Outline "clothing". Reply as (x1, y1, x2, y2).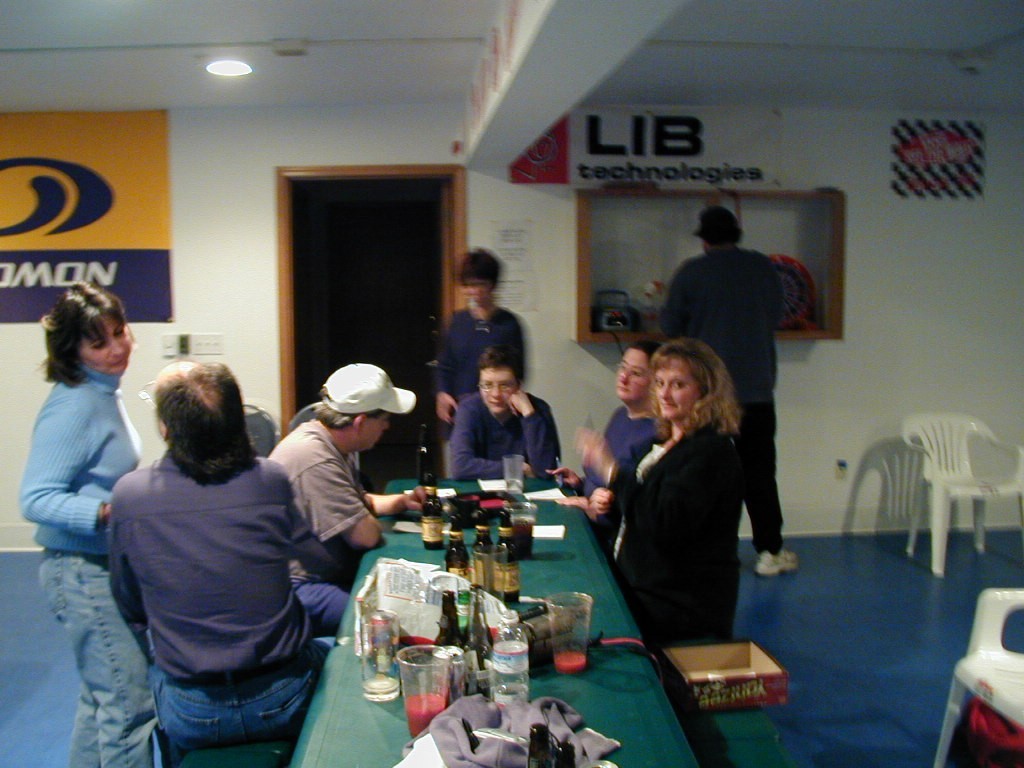
(447, 399, 558, 484).
